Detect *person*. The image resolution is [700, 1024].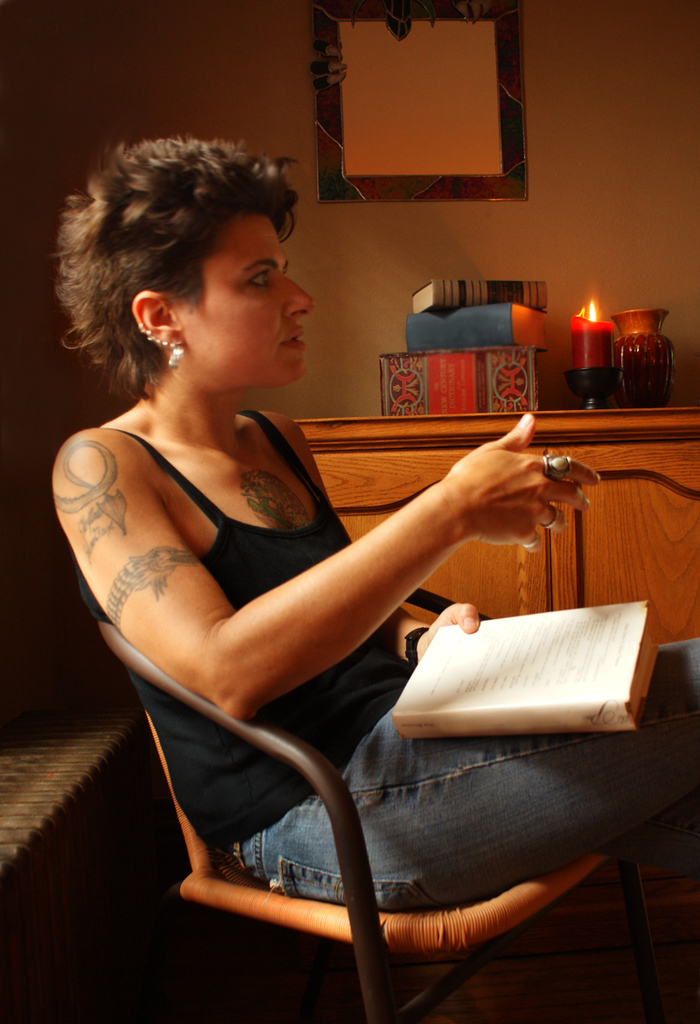
detection(58, 127, 699, 955).
